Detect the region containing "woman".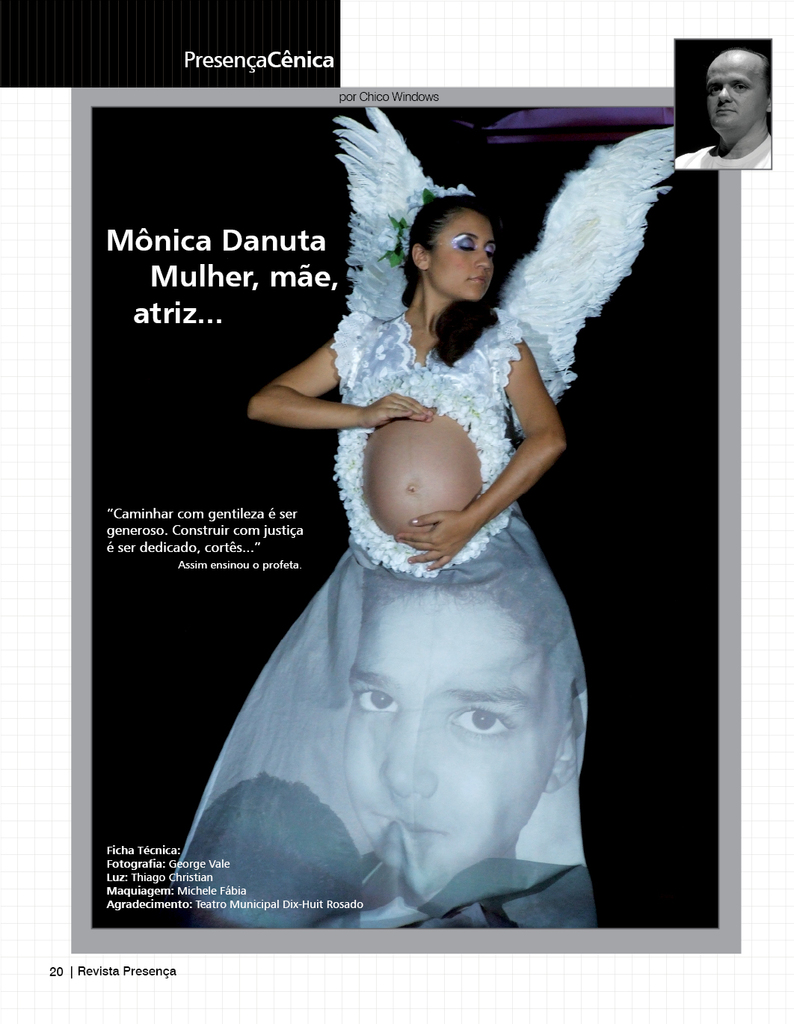
x1=171, y1=159, x2=647, y2=912.
